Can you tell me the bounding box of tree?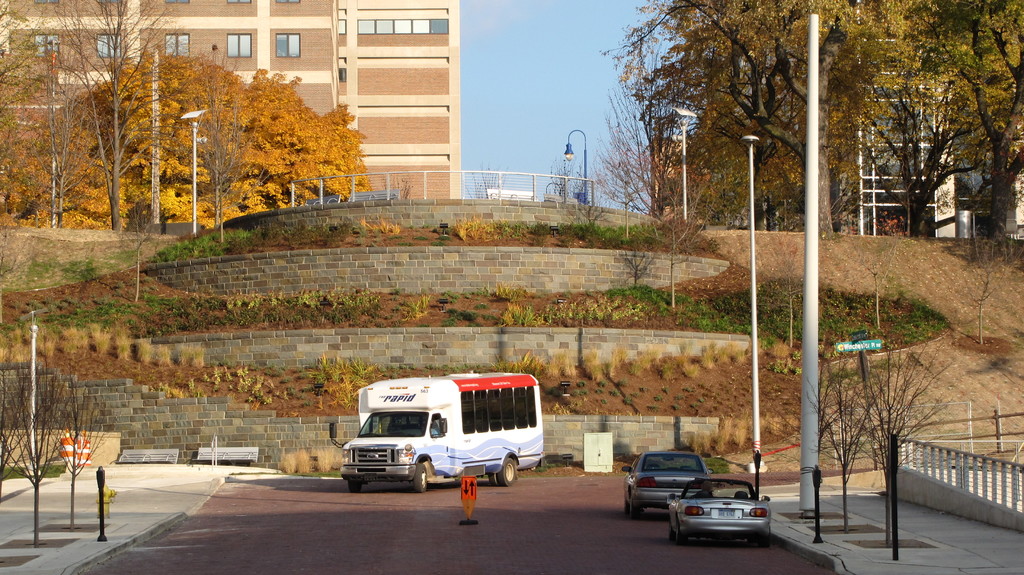
l=855, t=245, r=892, b=328.
